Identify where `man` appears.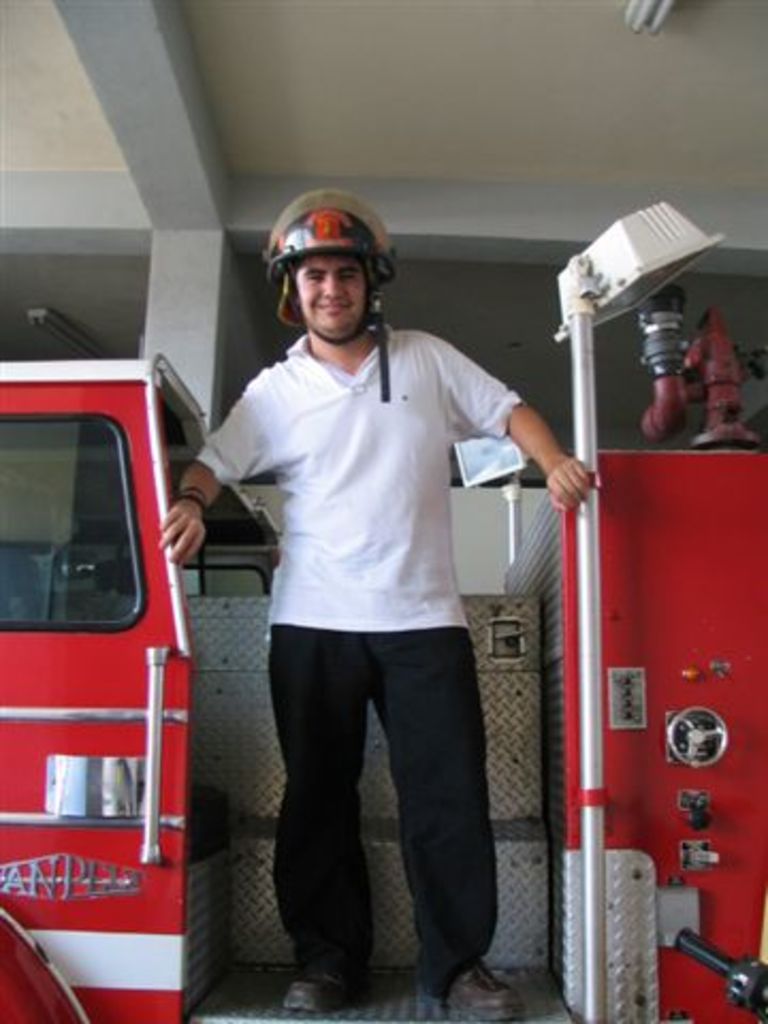
Appears at <bbox>198, 192, 550, 1003</bbox>.
